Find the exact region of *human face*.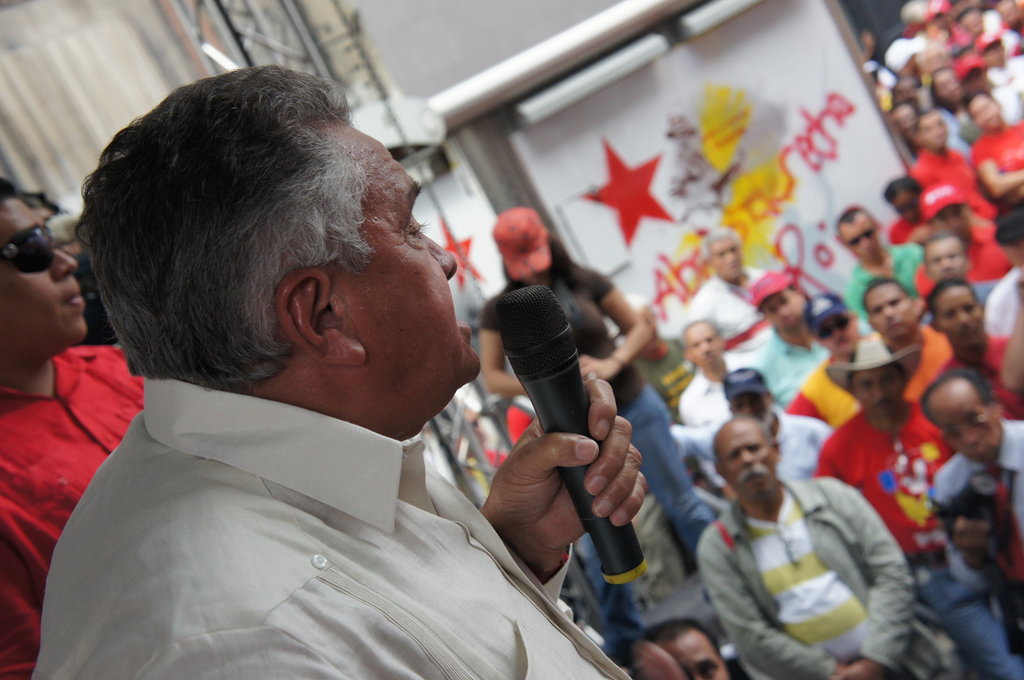
Exact region: 842/213/888/261.
